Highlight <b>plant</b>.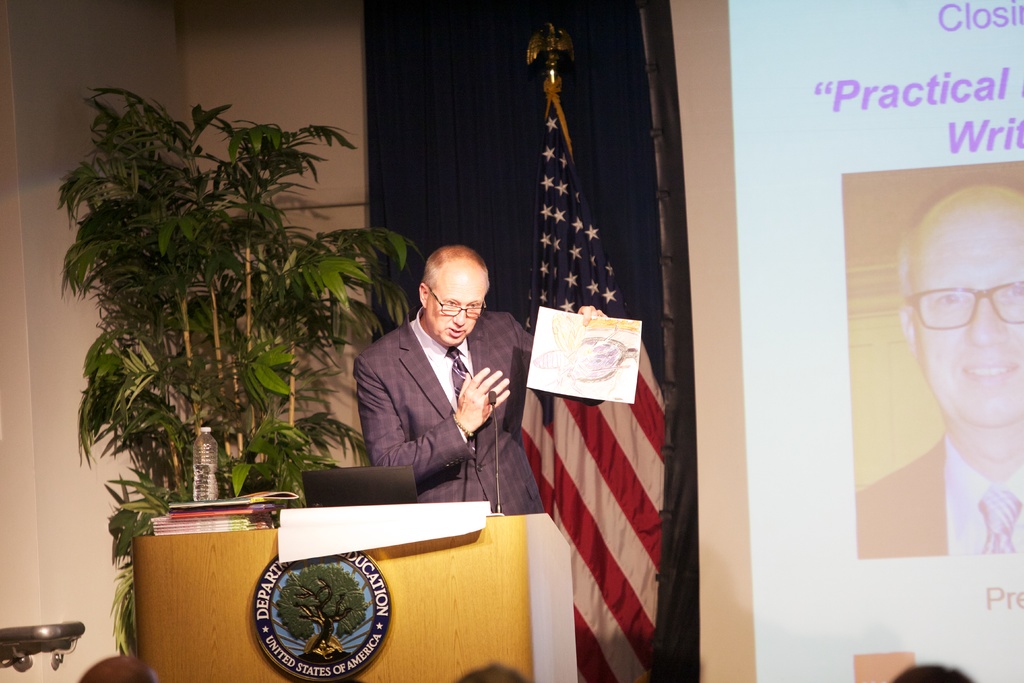
Highlighted region: (left=109, top=588, right=131, bottom=659).
